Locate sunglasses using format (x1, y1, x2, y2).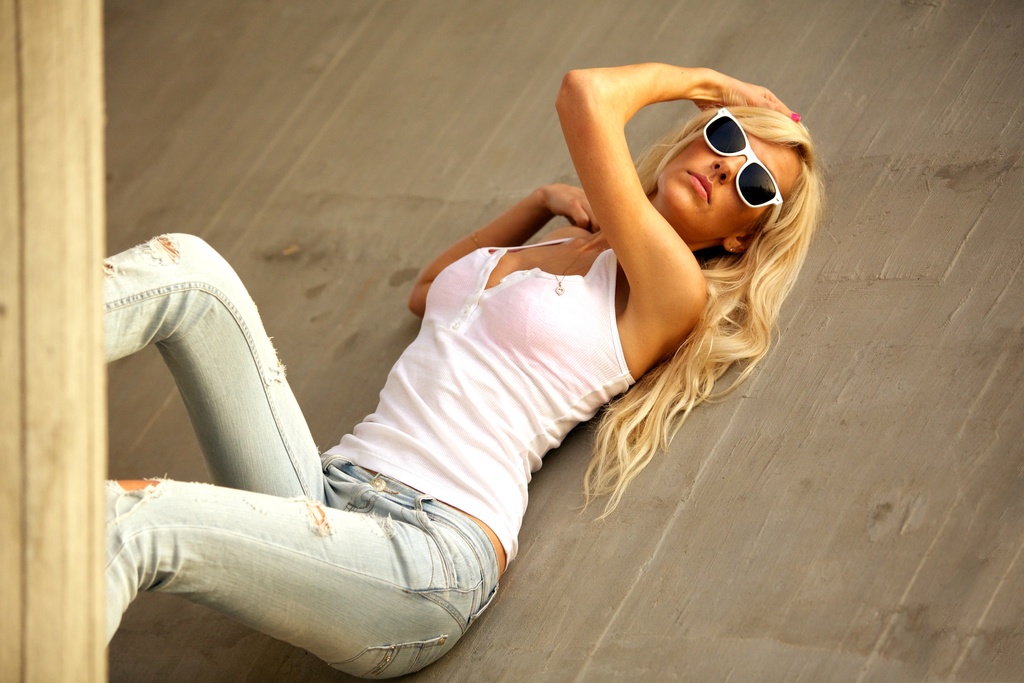
(703, 106, 783, 232).
